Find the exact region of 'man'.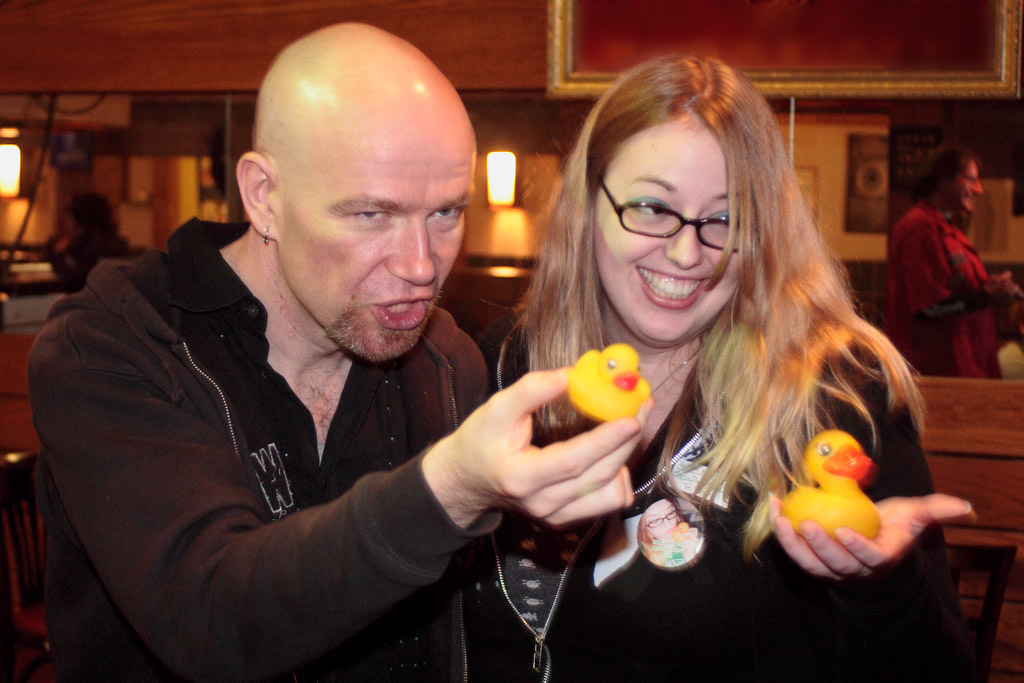
Exact region: [left=72, top=32, right=665, bottom=663].
